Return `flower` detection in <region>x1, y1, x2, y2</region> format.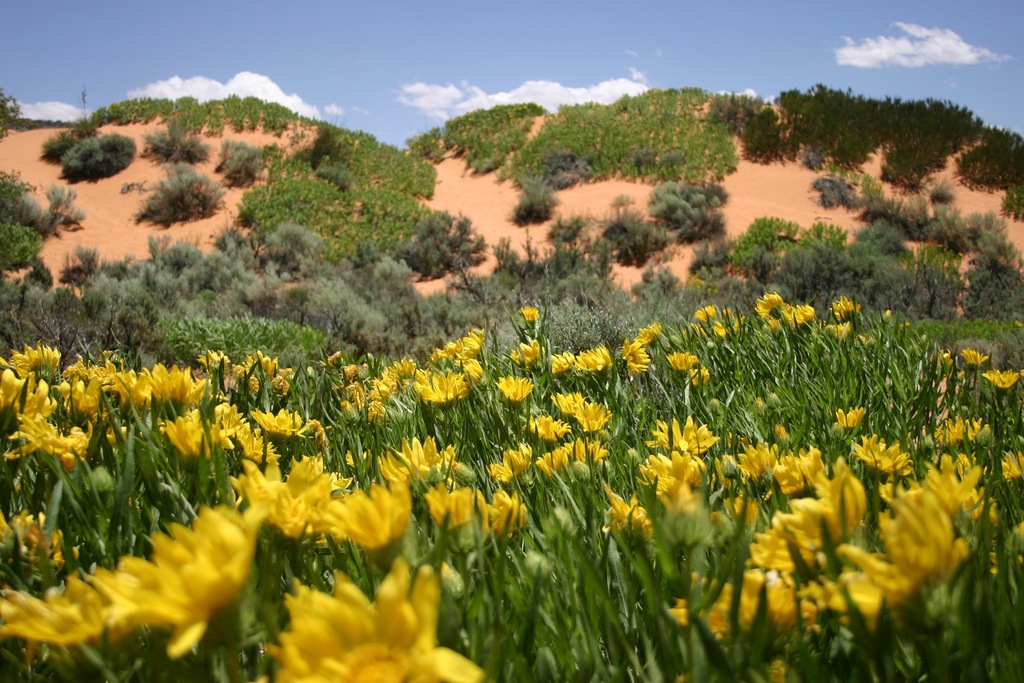
<region>619, 344, 649, 373</region>.
